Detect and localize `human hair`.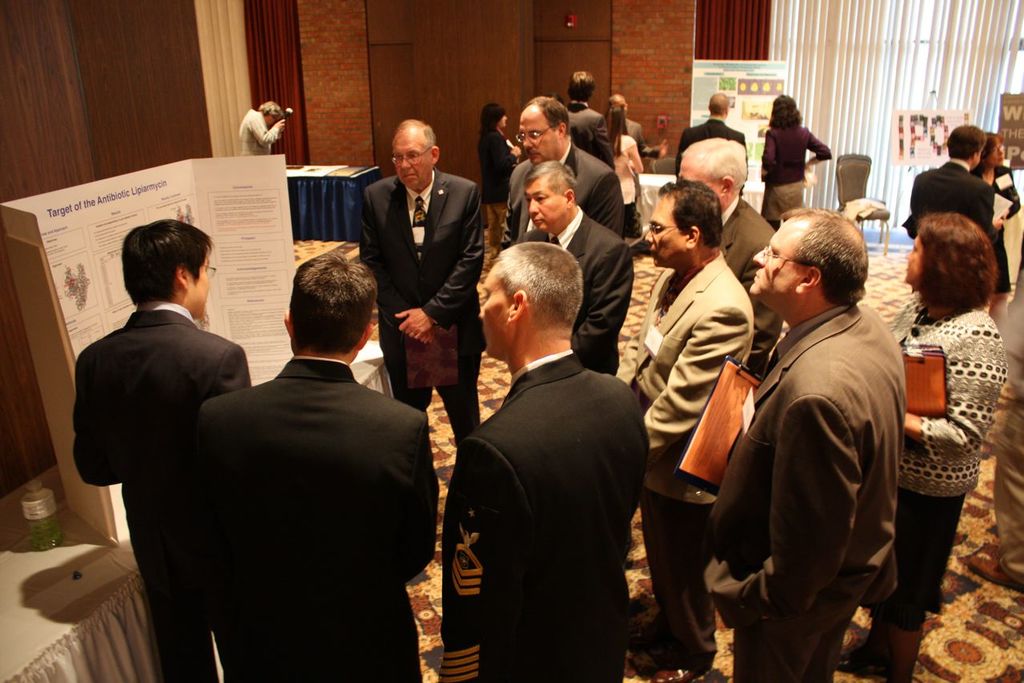
Localized at (left=708, top=92, right=726, bottom=117).
